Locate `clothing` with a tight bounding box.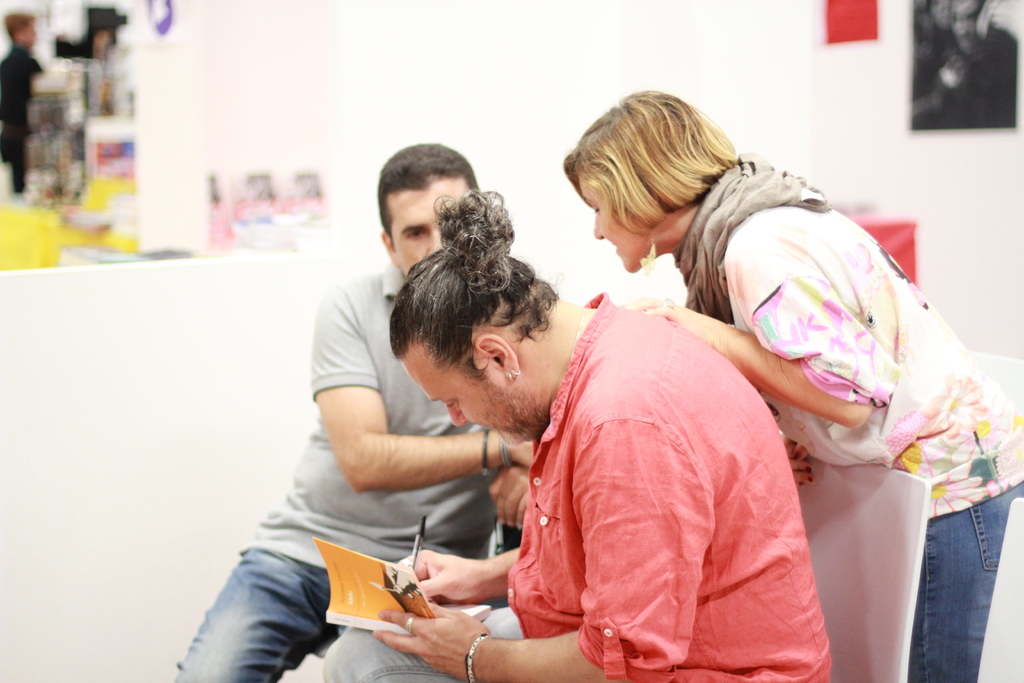
0, 40, 42, 193.
